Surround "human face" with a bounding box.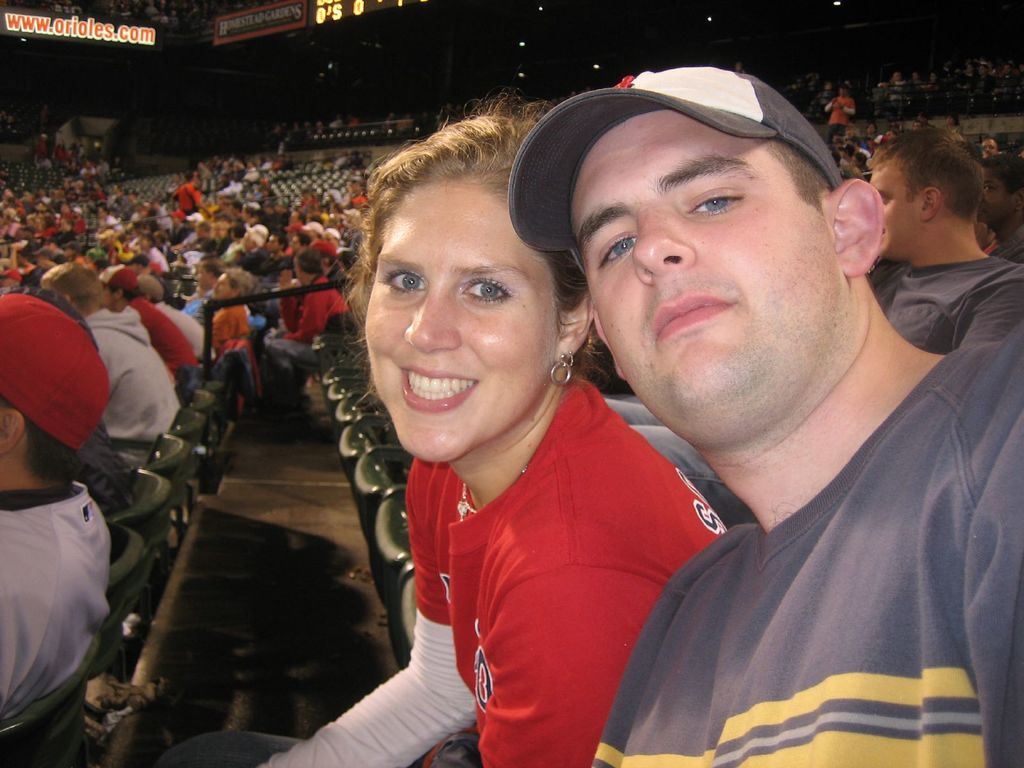
x1=102, y1=291, x2=110, y2=303.
